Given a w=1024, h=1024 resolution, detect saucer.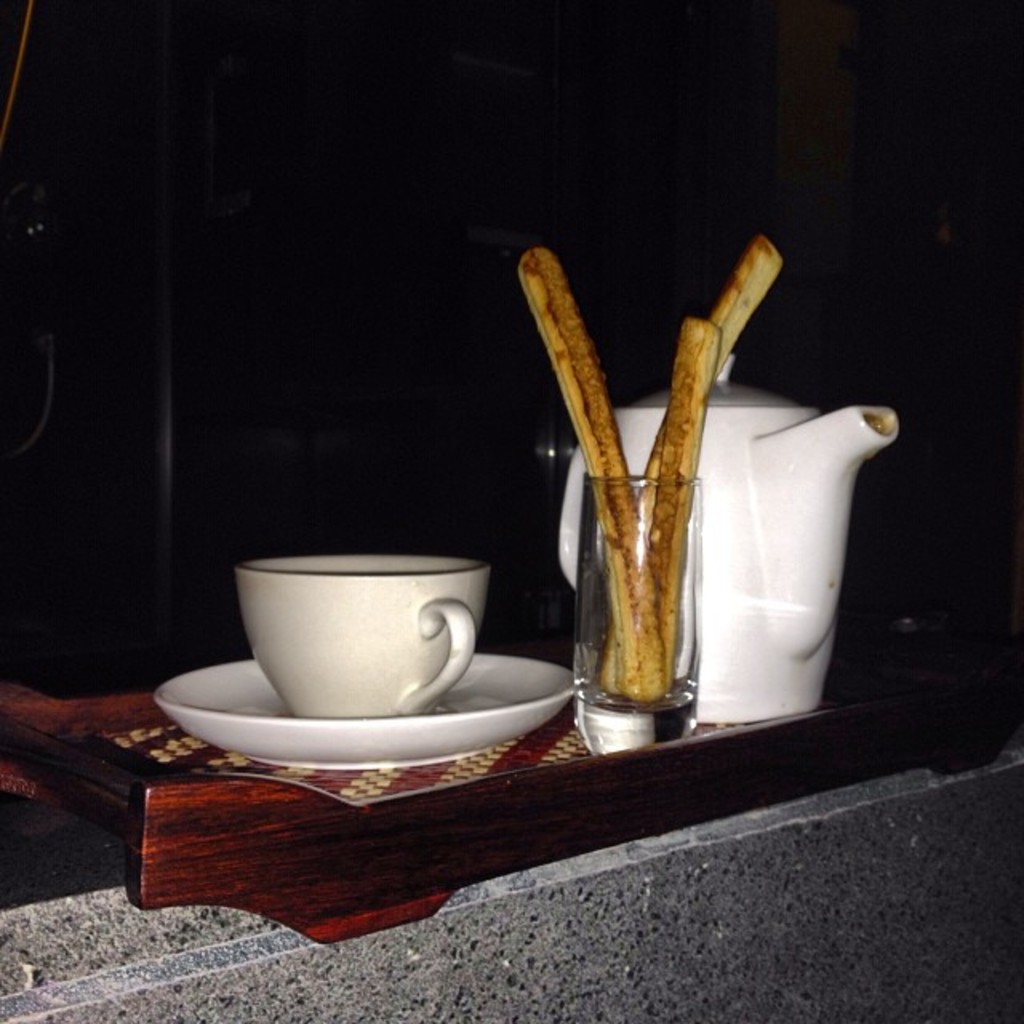
152, 661, 573, 768.
